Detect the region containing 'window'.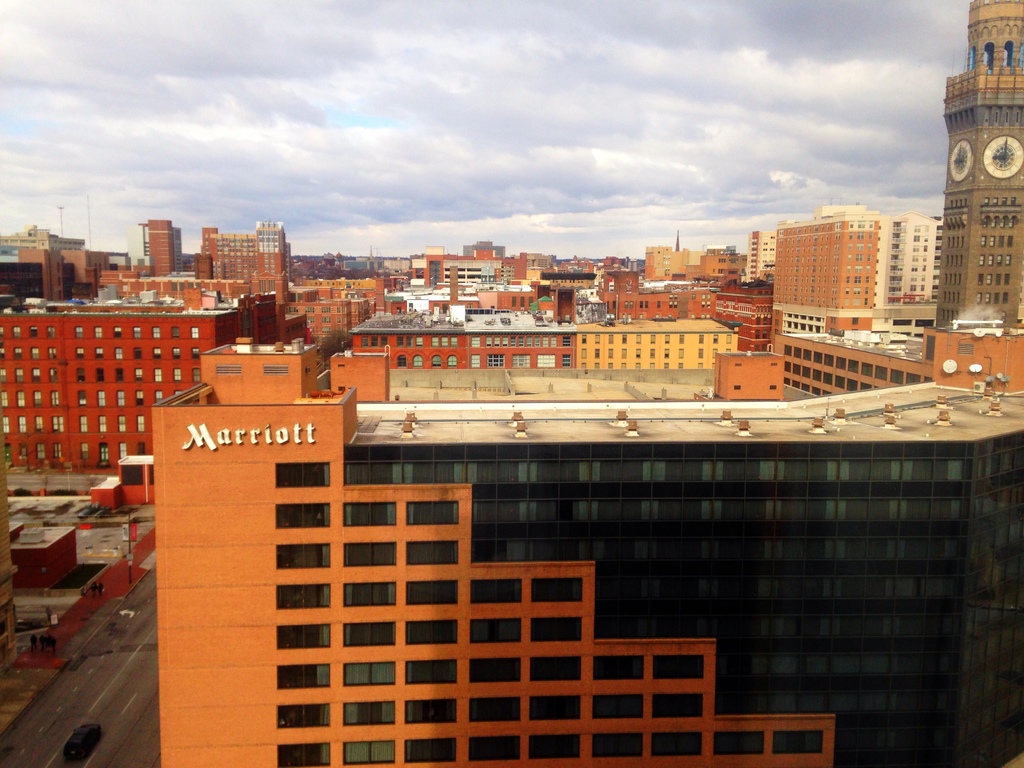
[484,355,504,369].
